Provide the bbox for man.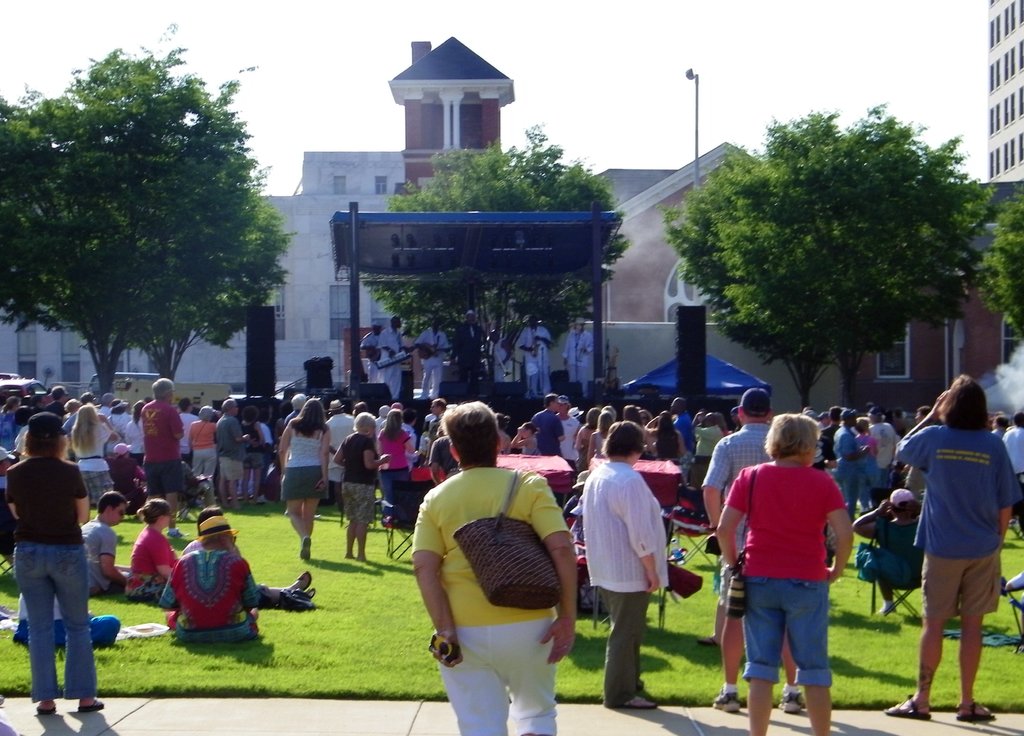
region(43, 382, 79, 430).
